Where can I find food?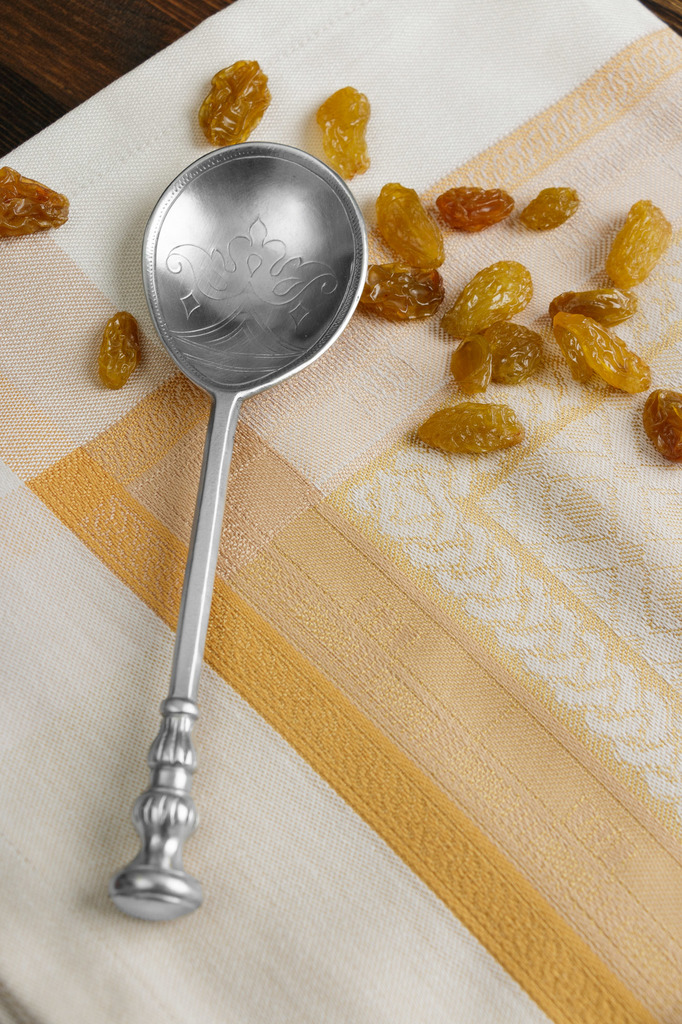
You can find it at 0, 143, 72, 259.
